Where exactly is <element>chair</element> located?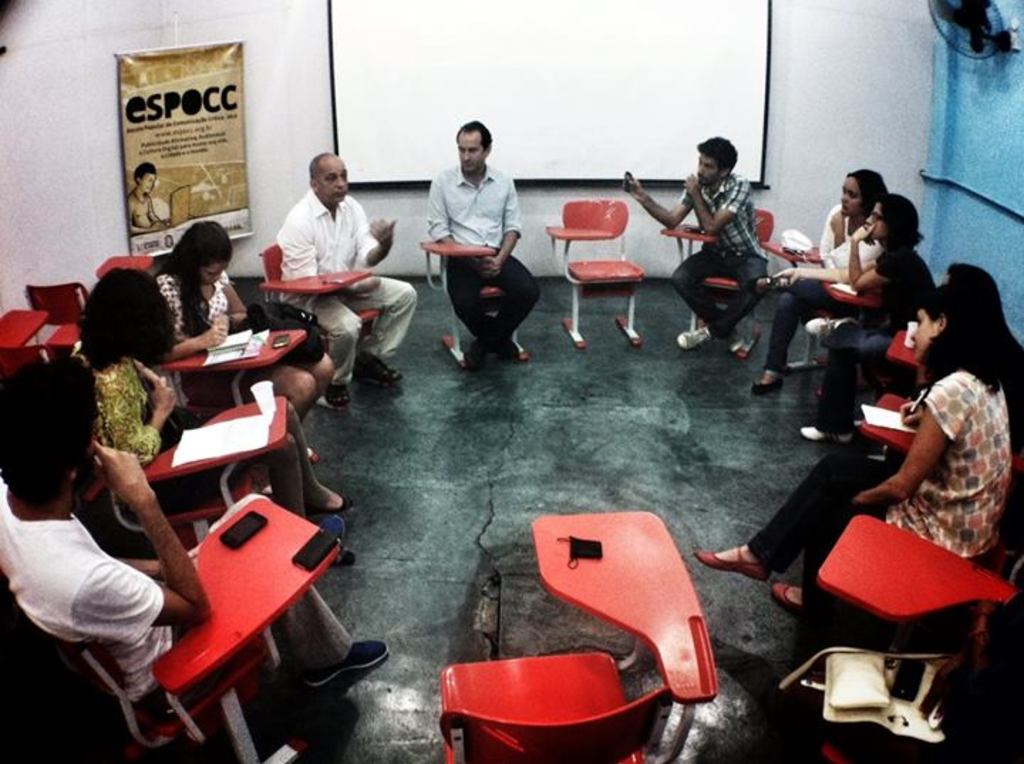
Its bounding box is 841:404:1023:650.
